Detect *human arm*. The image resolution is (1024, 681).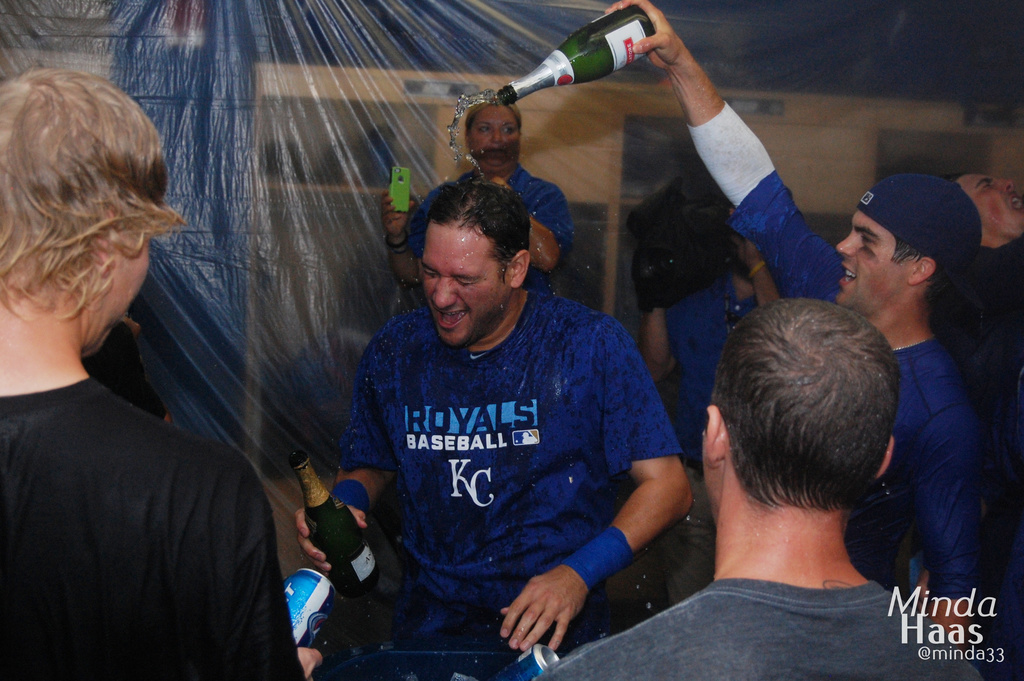
crop(294, 356, 391, 582).
